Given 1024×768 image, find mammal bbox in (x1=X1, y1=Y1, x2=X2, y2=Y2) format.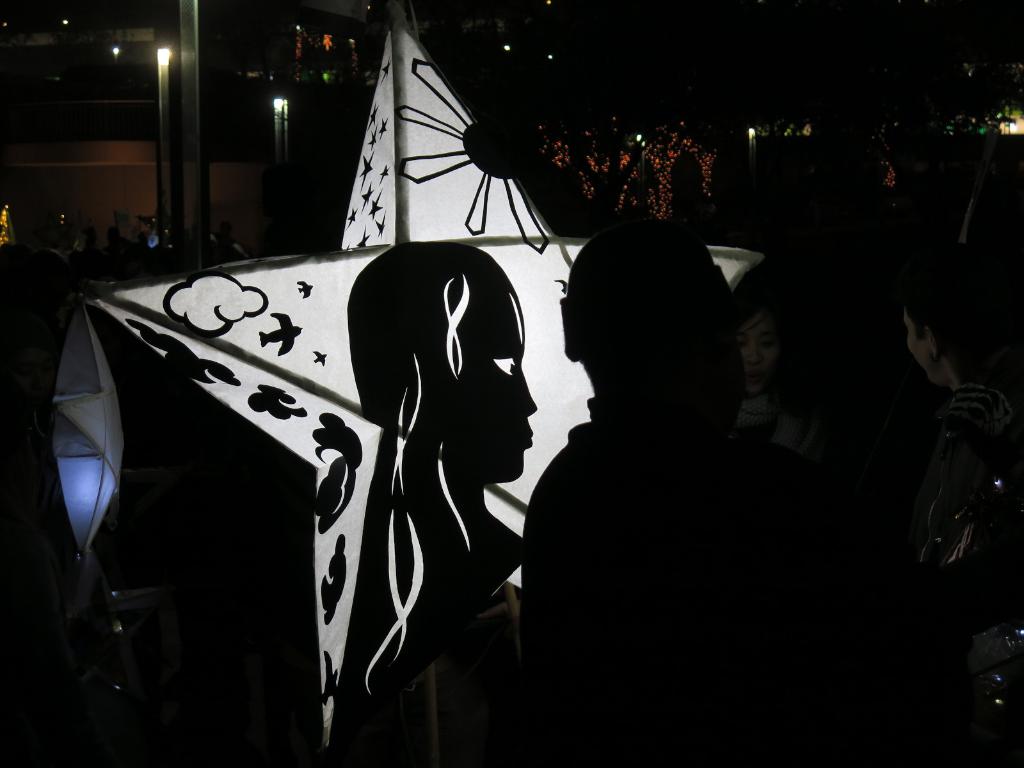
(x1=737, y1=257, x2=822, y2=451).
